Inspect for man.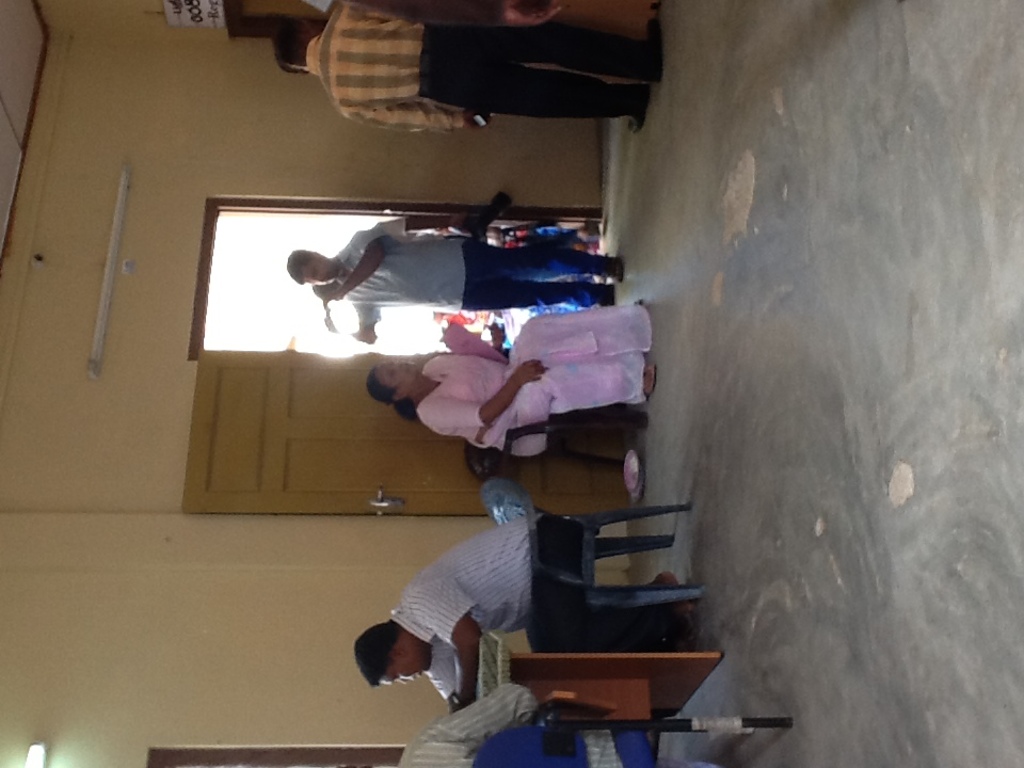
Inspection: detection(270, 0, 669, 143).
